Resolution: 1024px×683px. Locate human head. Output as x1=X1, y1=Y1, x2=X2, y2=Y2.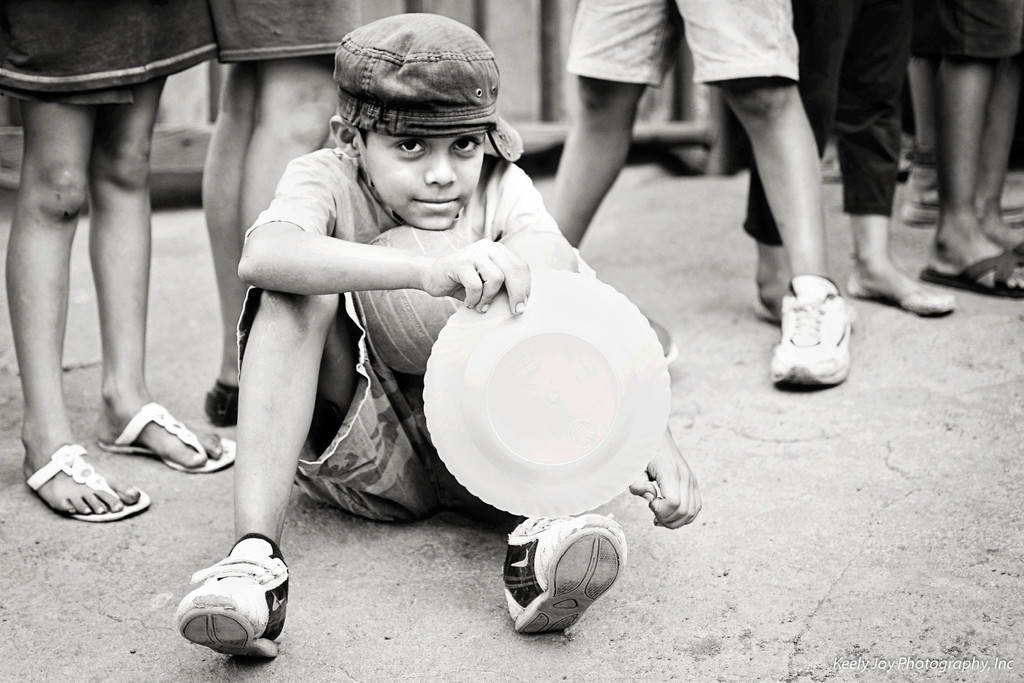
x1=335, y1=38, x2=506, y2=218.
